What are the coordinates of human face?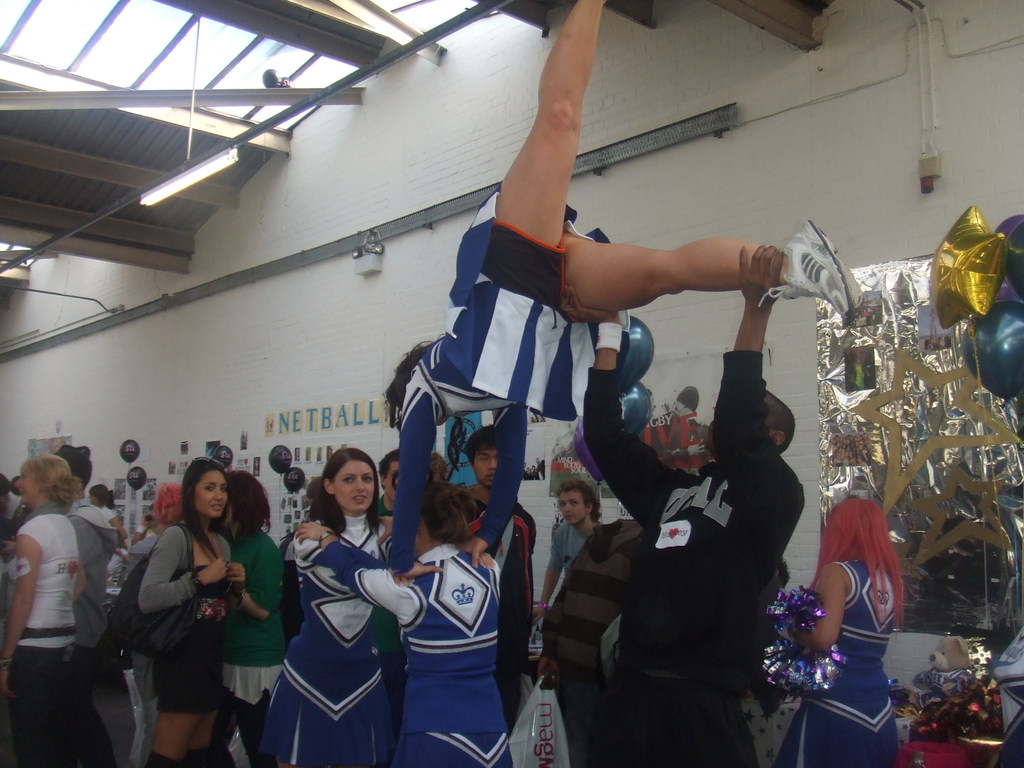
locate(470, 440, 494, 490).
